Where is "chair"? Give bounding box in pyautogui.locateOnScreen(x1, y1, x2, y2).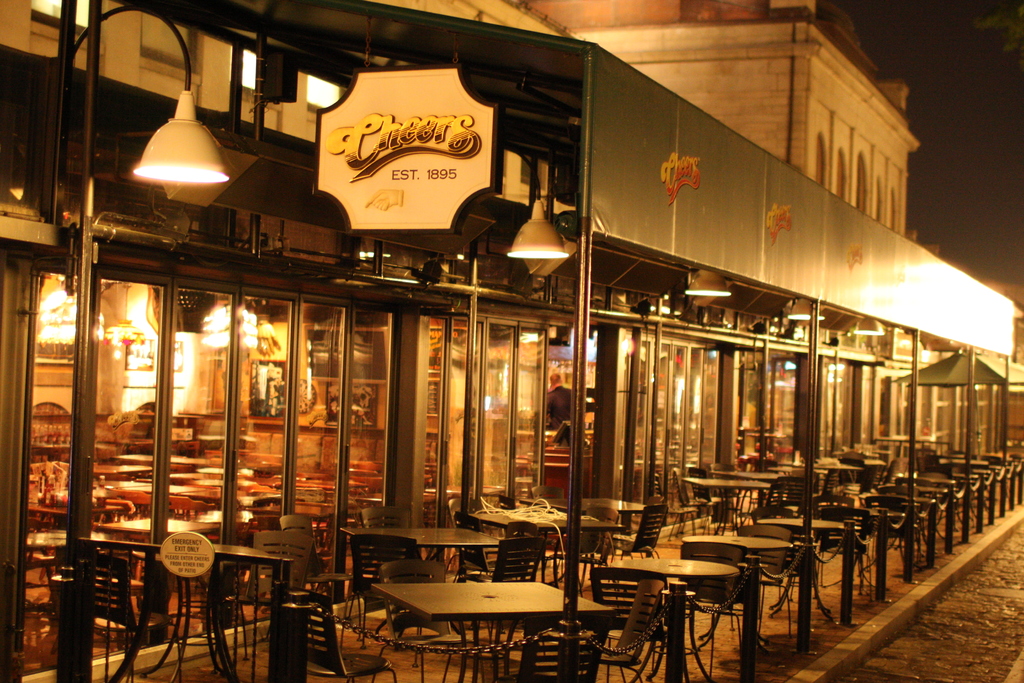
pyautogui.locateOnScreen(767, 479, 807, 515).
